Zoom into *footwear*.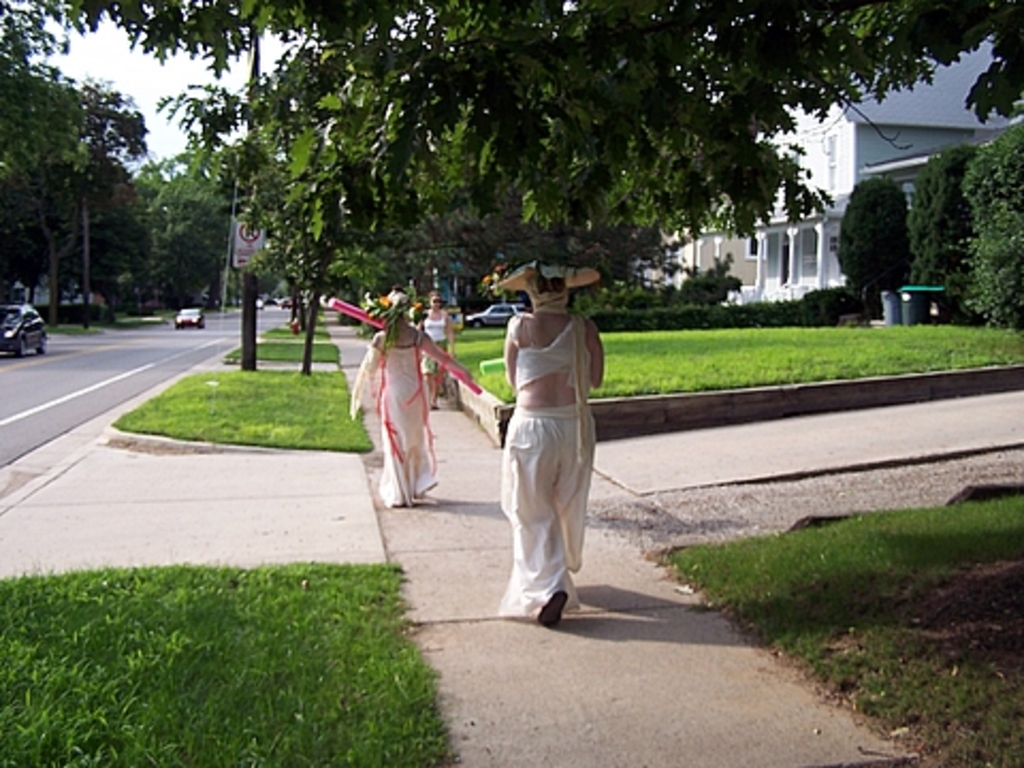
Zoom target: [left=535, top=593, right=567, bottom=631].
